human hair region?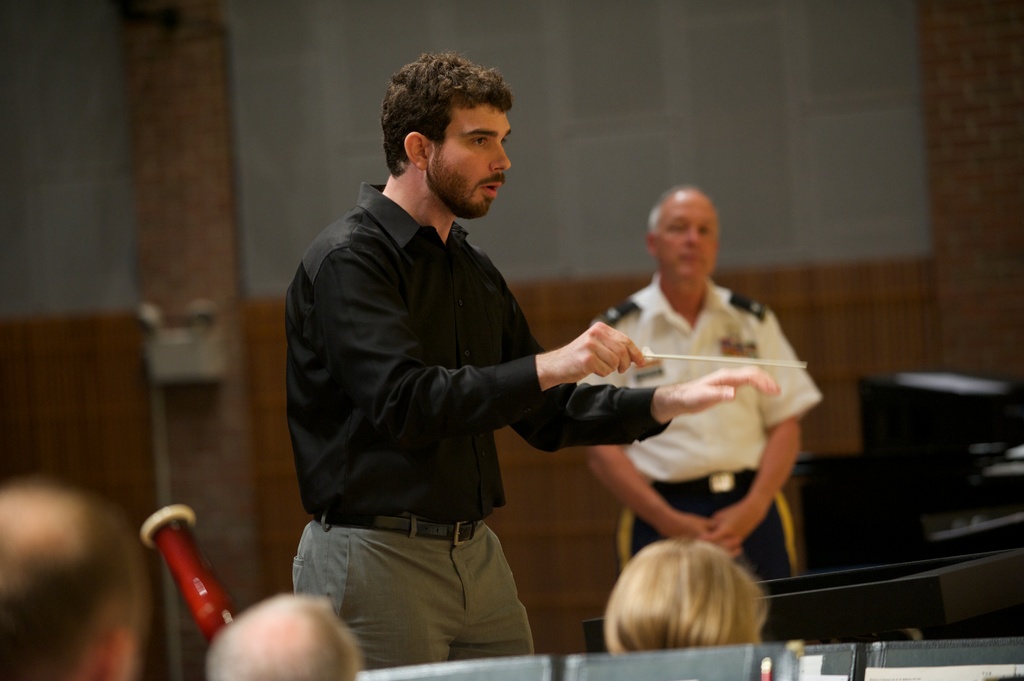
crop(378, 49, 513, 178)
